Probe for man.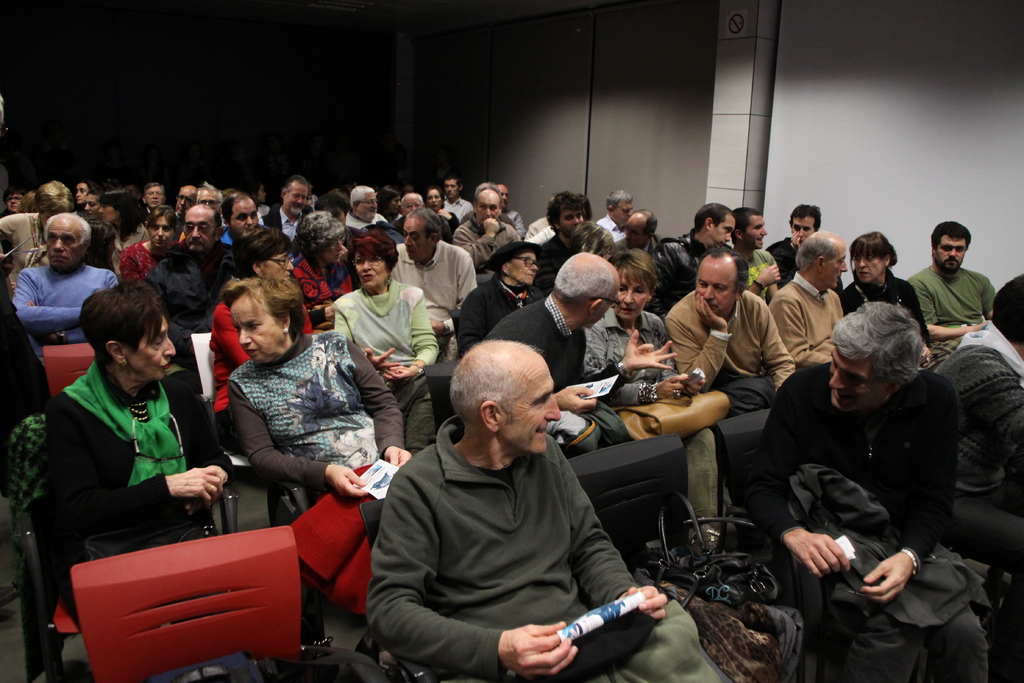
Probe result: locate(762, 205, 844, 293).
